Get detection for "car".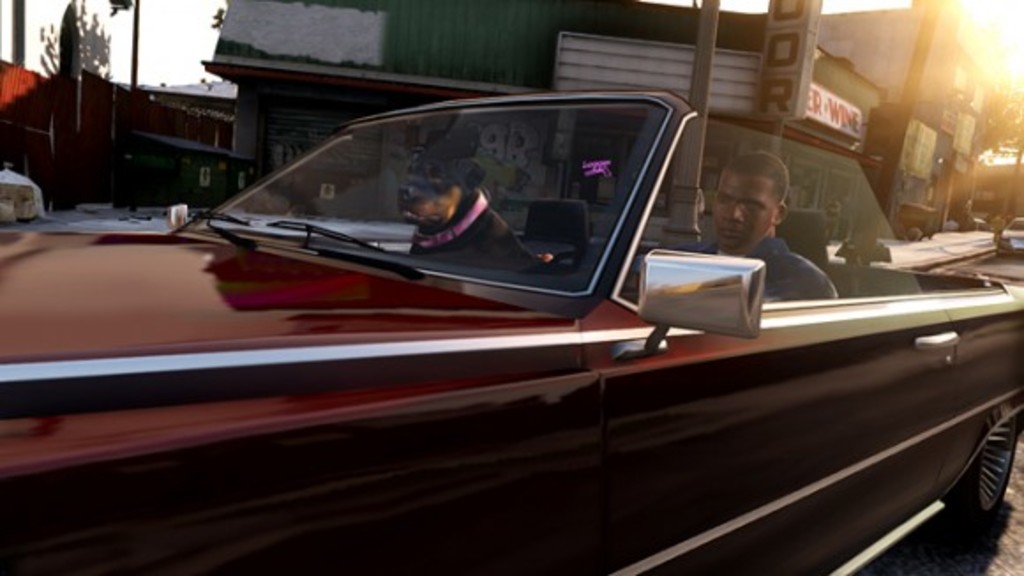
Detection: {"x1": 998, "y1": 216, "x2": 1022, "y2": 254}.
